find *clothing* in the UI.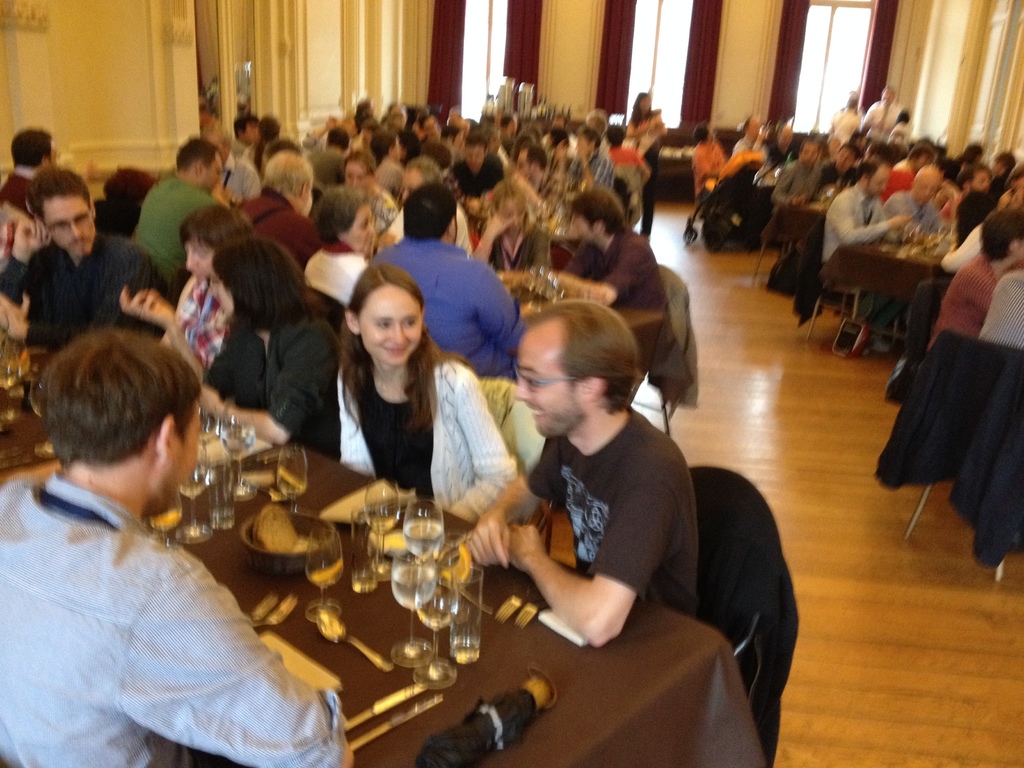
UI element at (0,239,168,348).
